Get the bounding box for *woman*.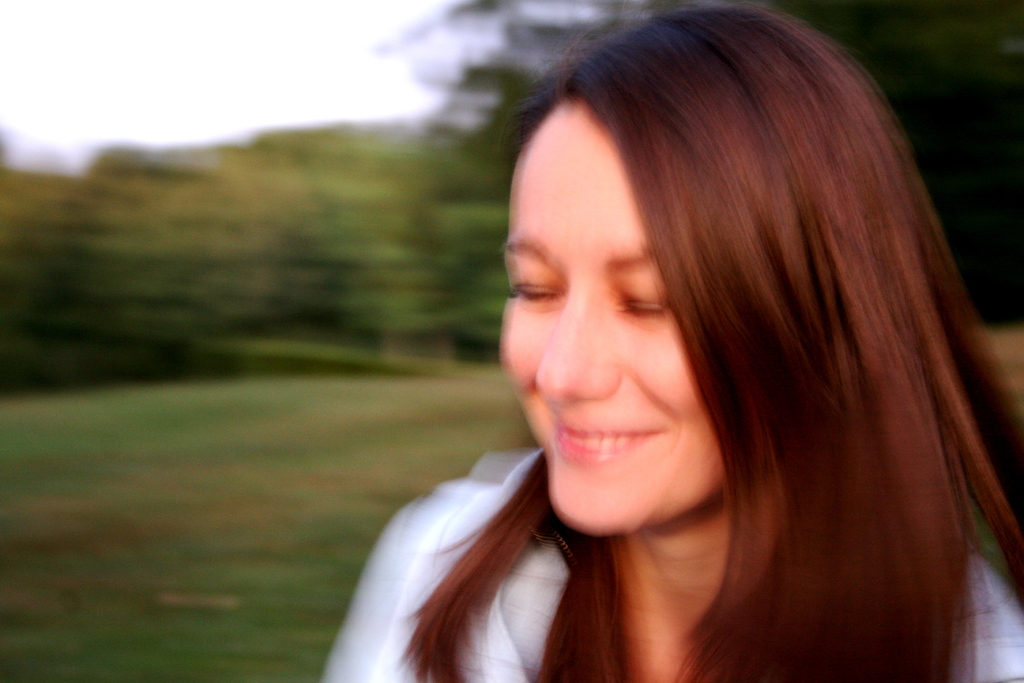
287,55,941,659.
